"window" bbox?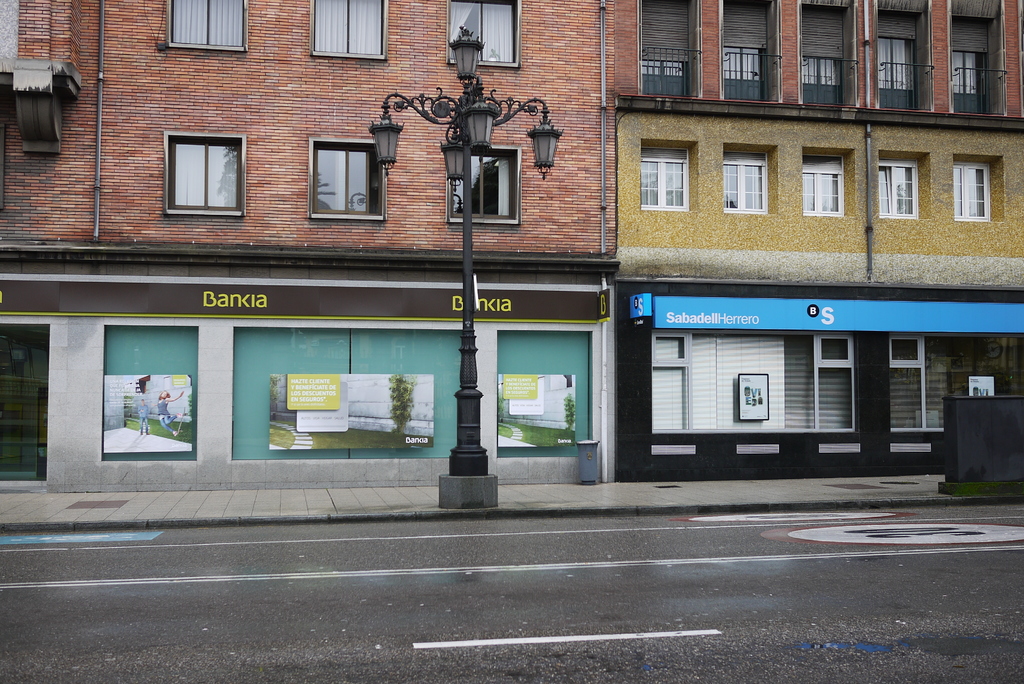
[158, 0, 250, 57]
